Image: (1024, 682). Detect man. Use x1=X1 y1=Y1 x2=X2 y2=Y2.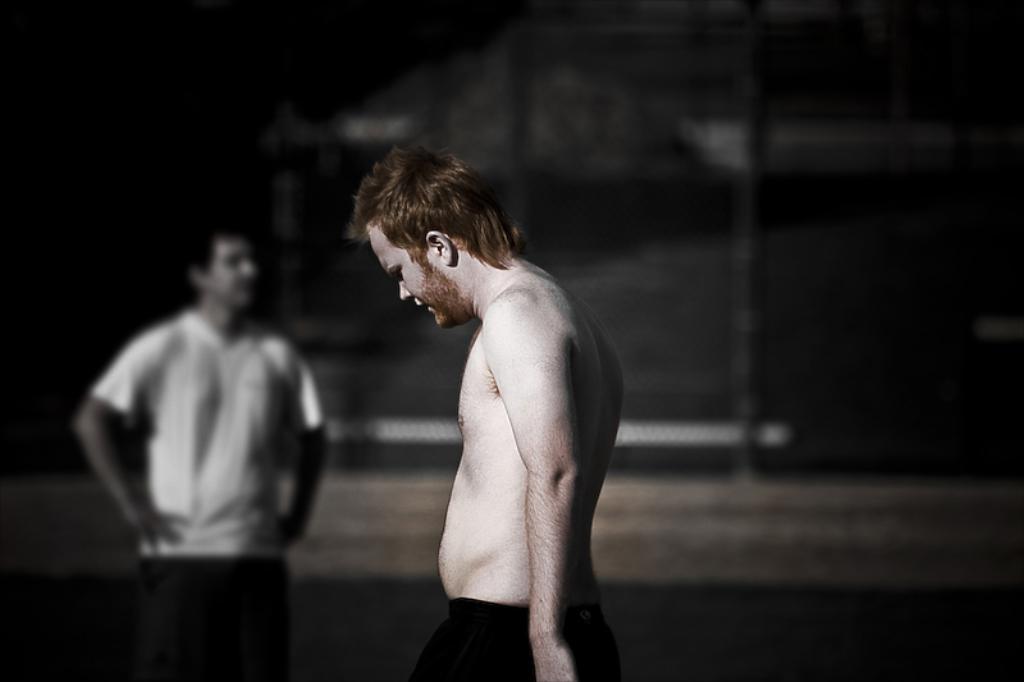
x1=73 y1=239 x2=323 y2=679.
